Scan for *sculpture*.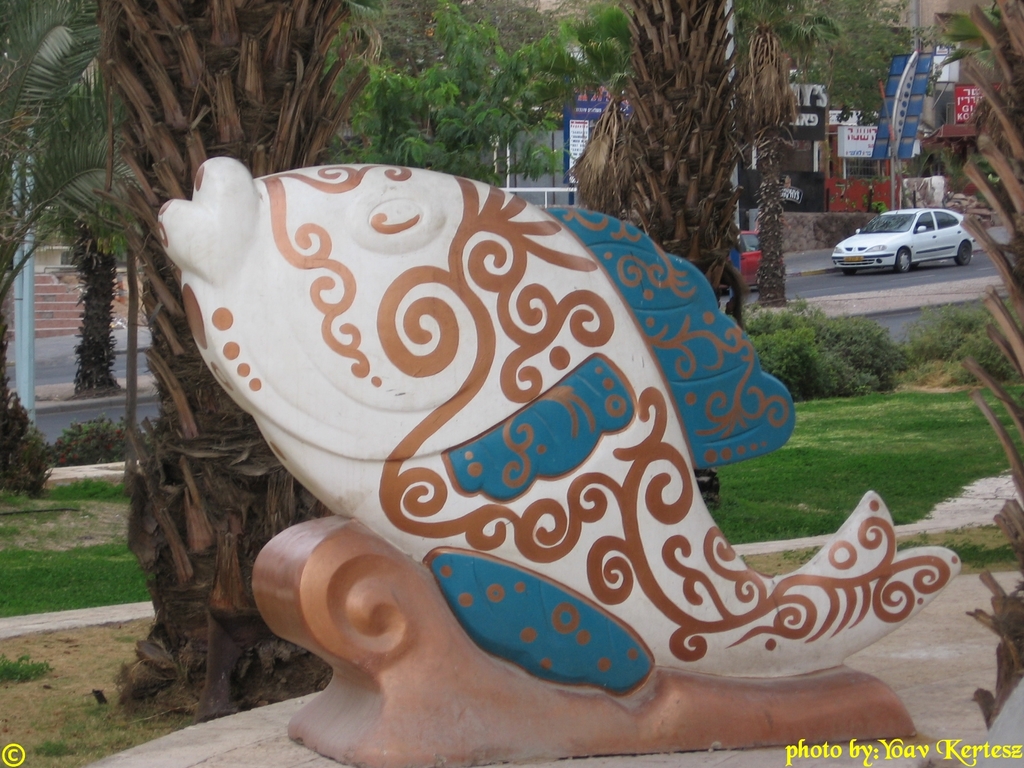
Scan result: x1=131, y1=126, x2=919, y2=756.
